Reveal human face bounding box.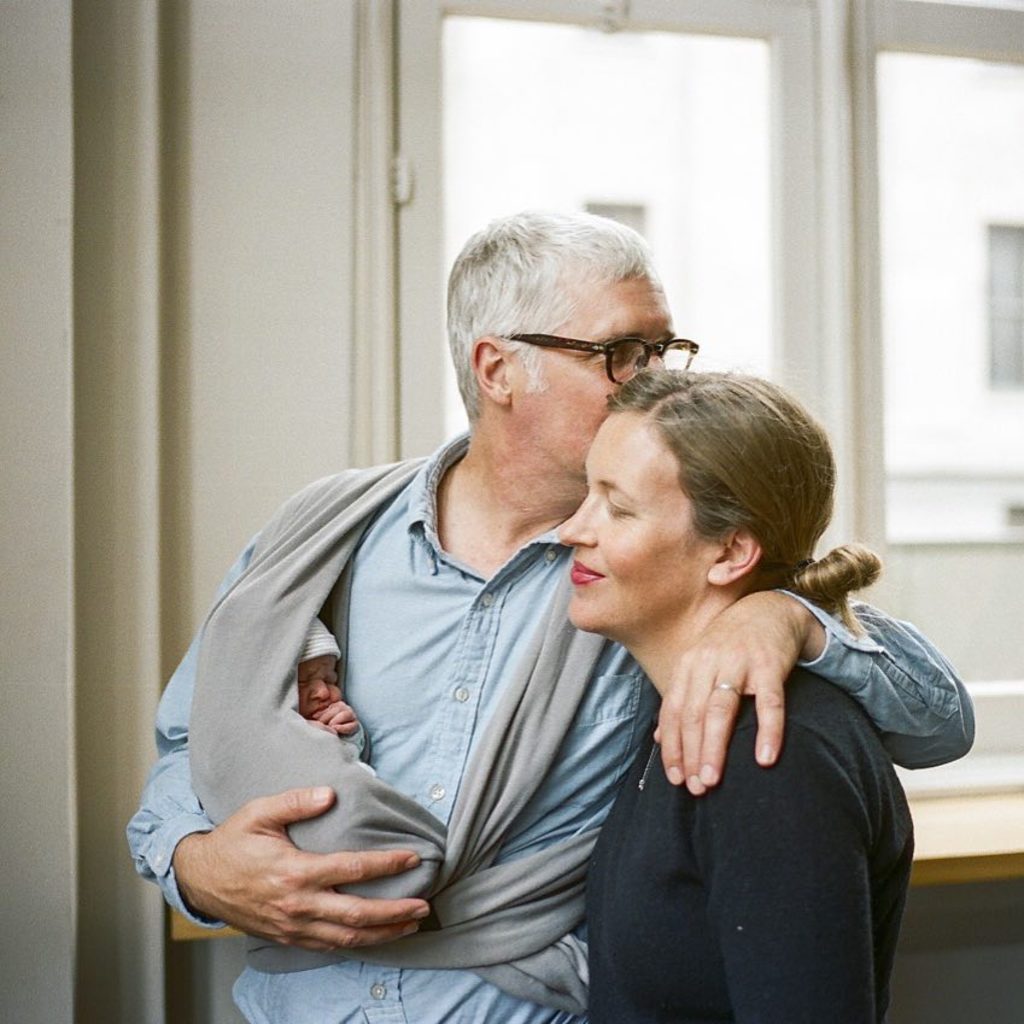
Revealed: locate(298, 655, 344, 719).
